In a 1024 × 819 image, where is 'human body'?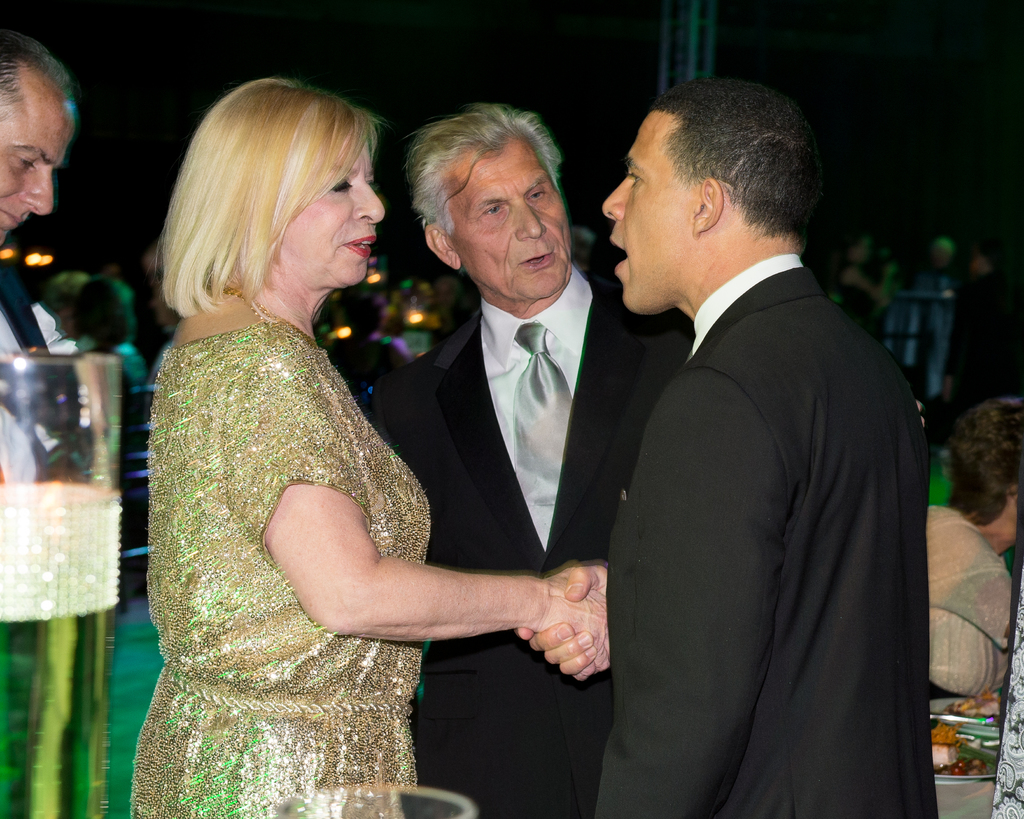
(x1=926, y1=508, x2=1018, y2=701).
